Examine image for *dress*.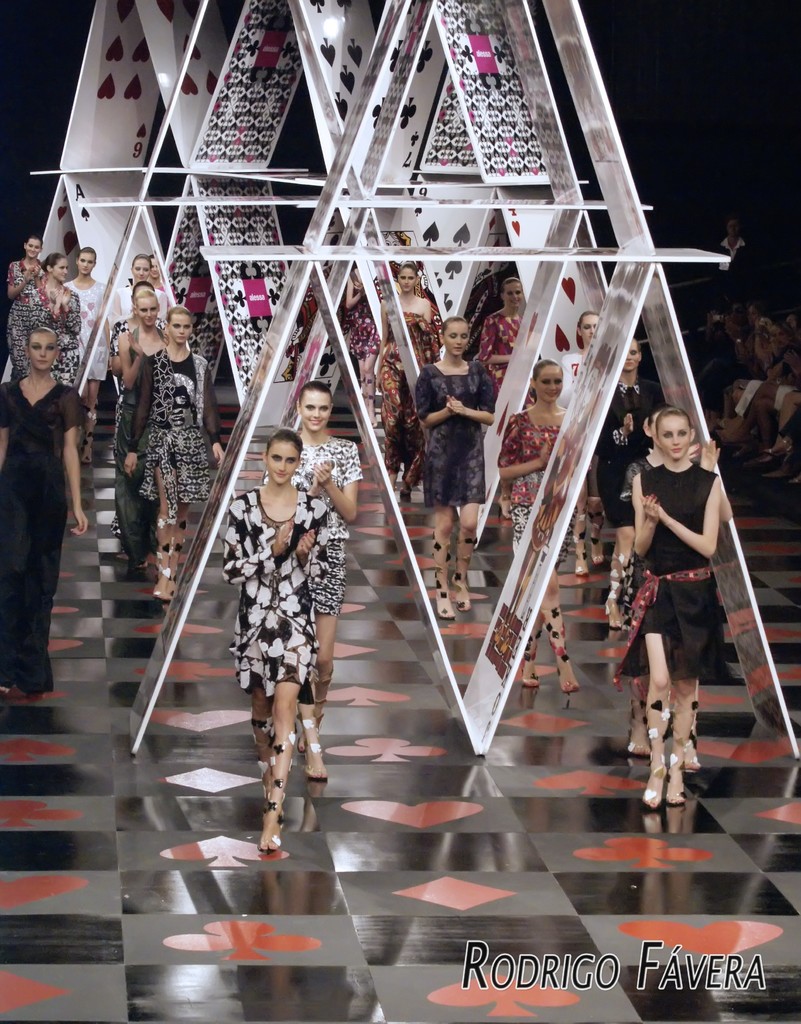
Examination result: 347:280:375:350.
